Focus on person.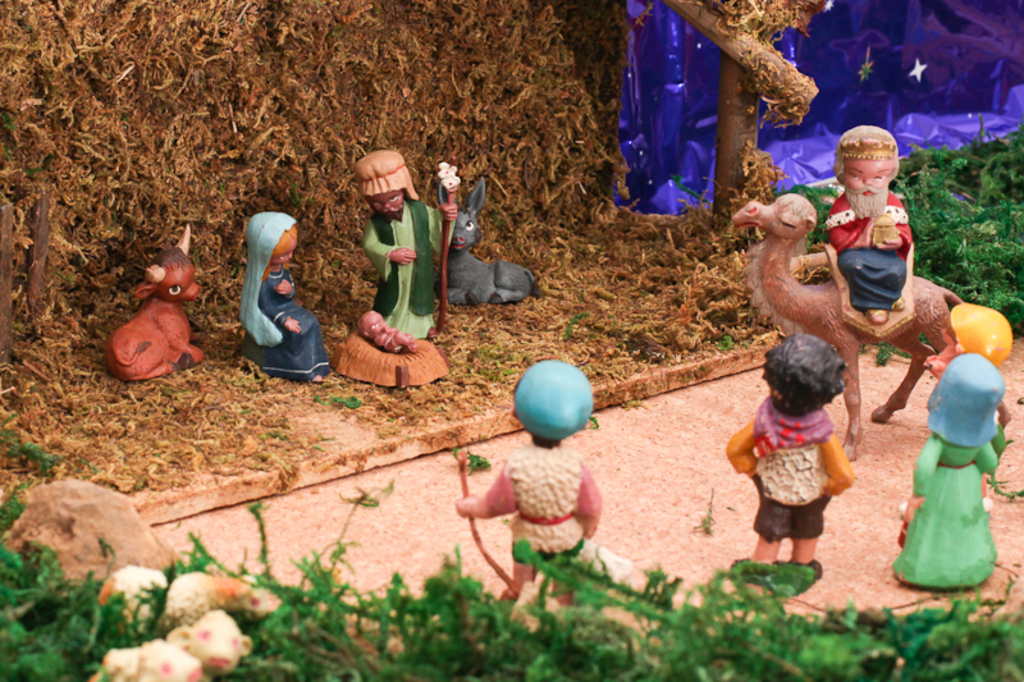
Focused at left=918, top=303, right=1016, bottom=431.
